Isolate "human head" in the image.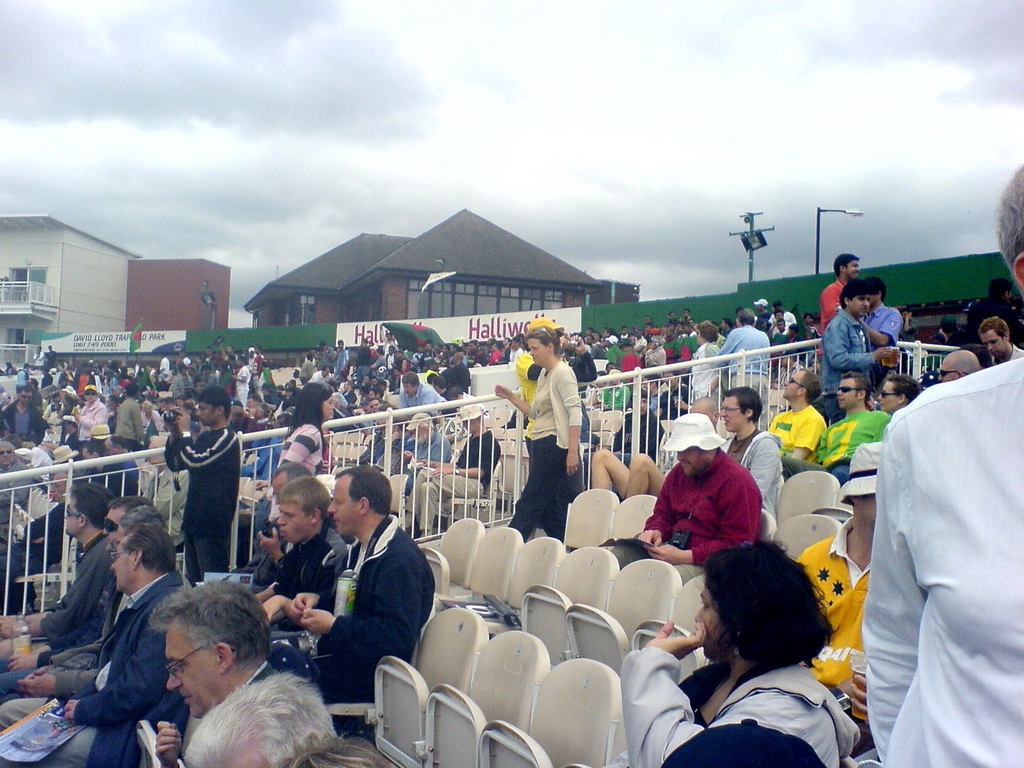
Isolated region: bbox=[284, 379, 298, 397].
